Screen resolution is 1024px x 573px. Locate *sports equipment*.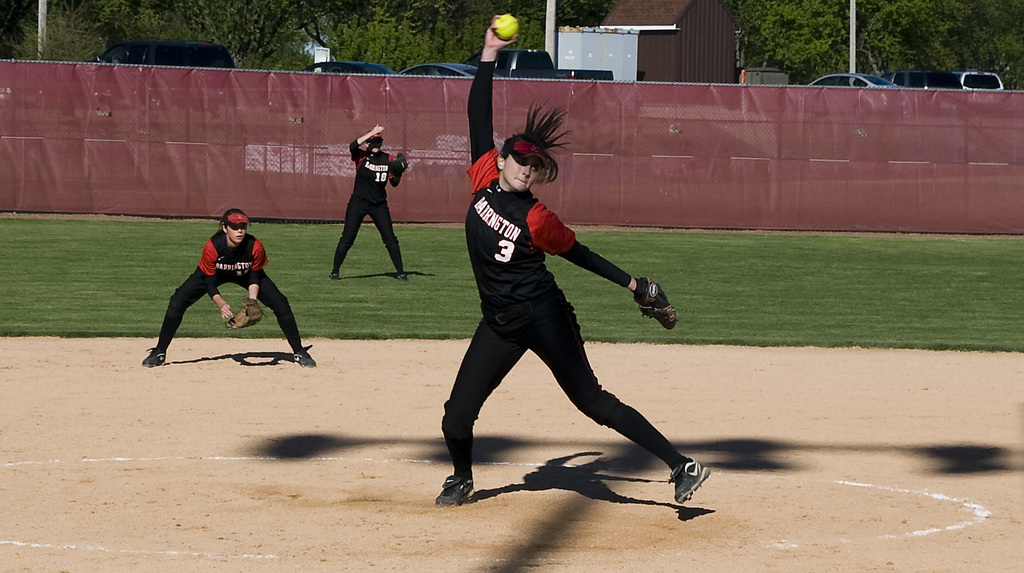
(139, 344, 164, 366).
